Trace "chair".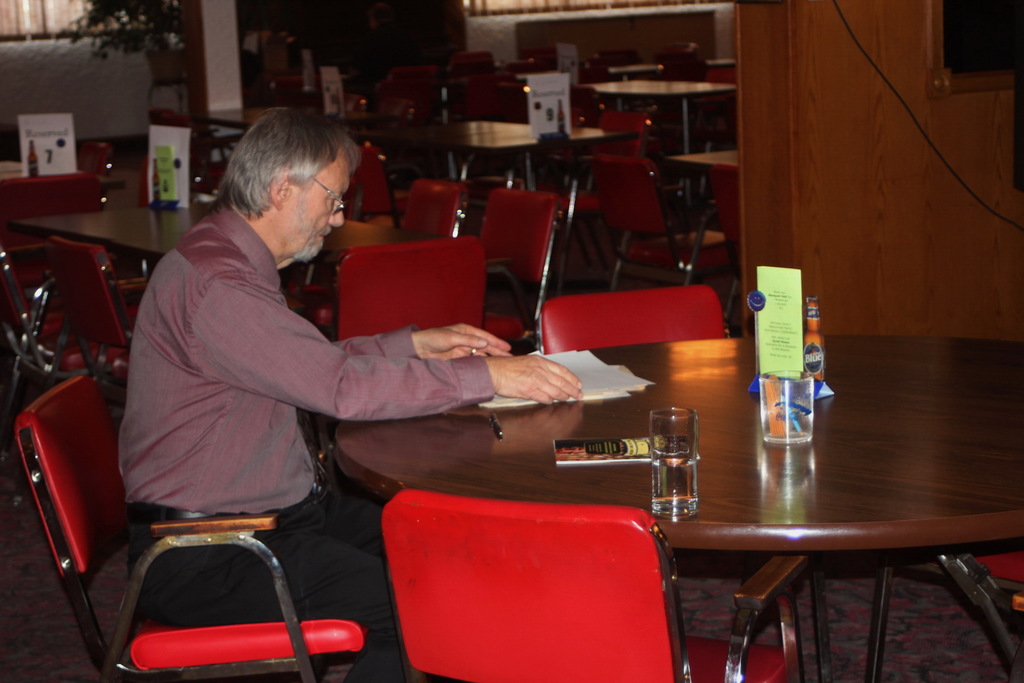
Traced to x1=43, y1=236, x2=143, y2=447.
